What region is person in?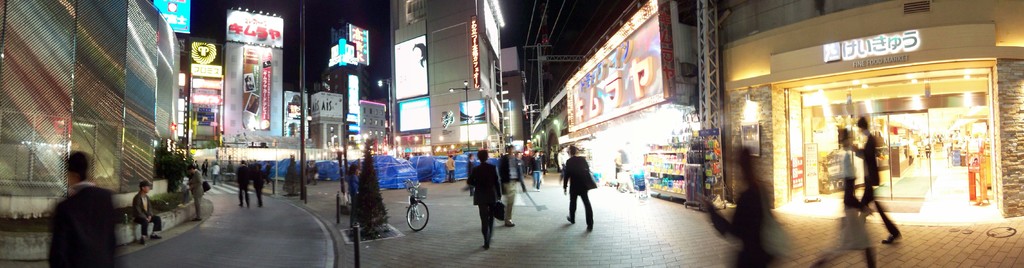
45:154:124:267.
